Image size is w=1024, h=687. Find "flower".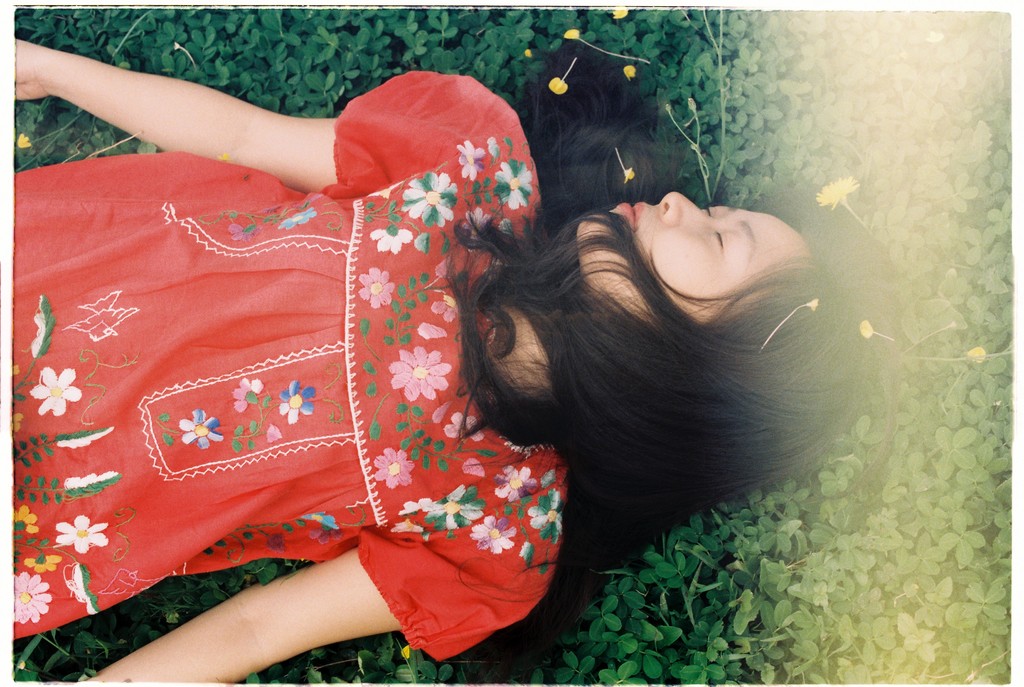
[x1=441, y1=412, x2=483, y2=447].
